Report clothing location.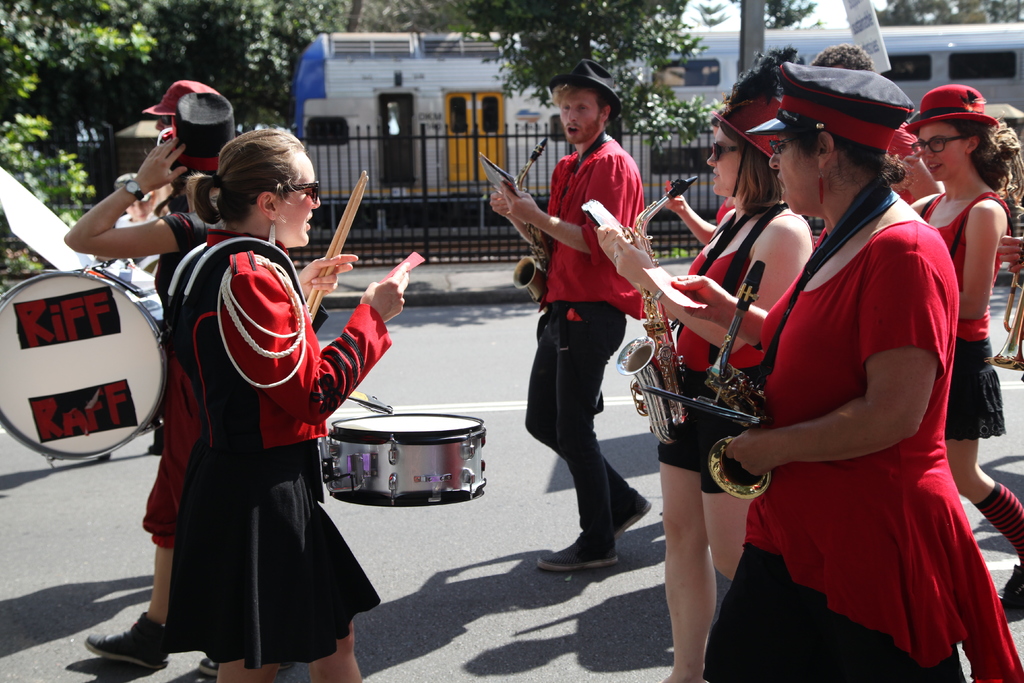
Report: box=[163, 224, 383, 674].
